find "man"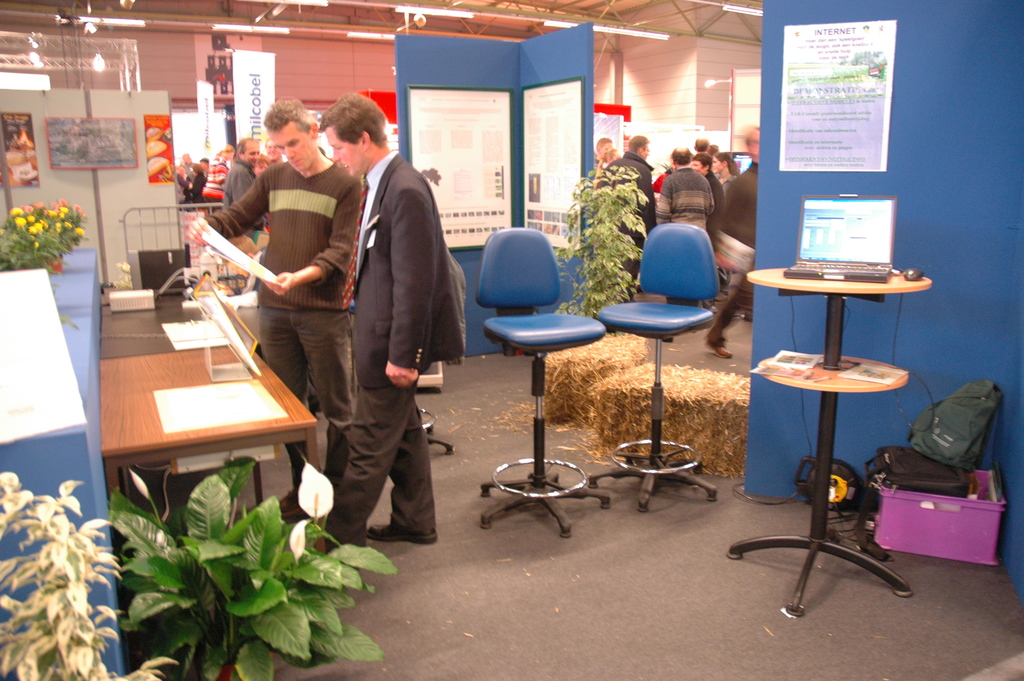
(left=219, top=139, right=270, bottom=254)
